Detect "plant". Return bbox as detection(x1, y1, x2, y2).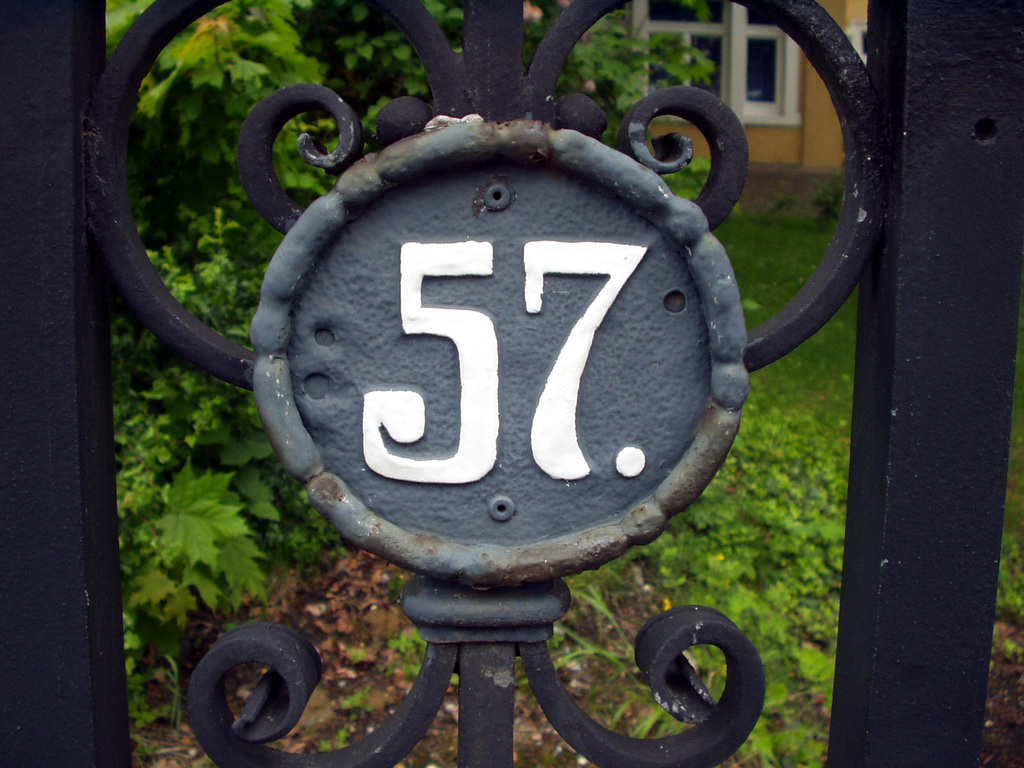
detection(387, 564, 404, 599).
